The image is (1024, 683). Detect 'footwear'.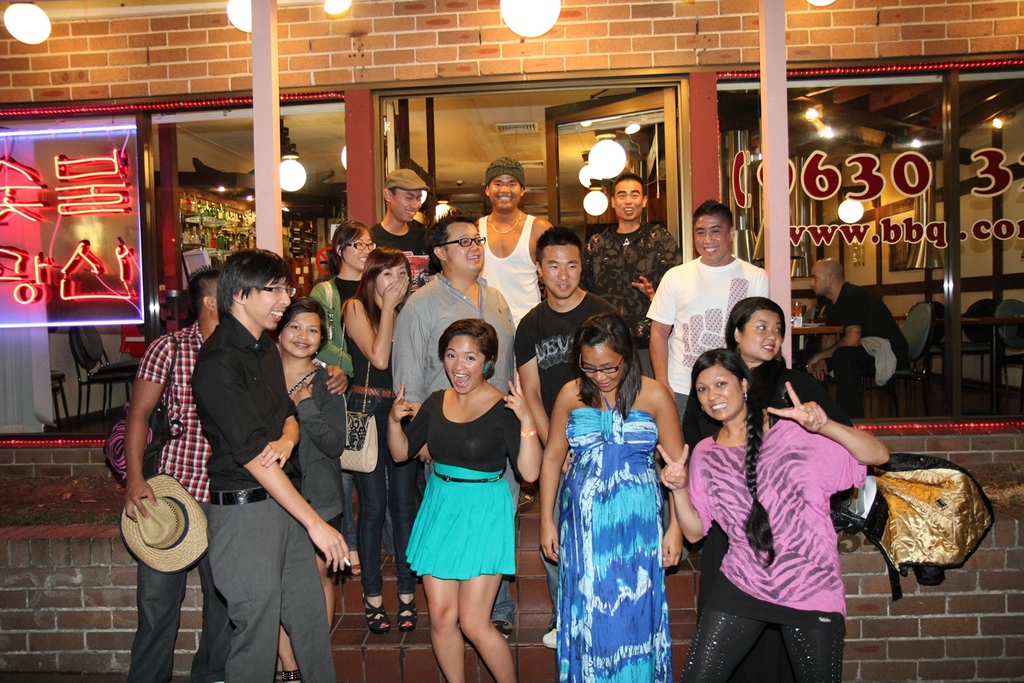
Detection: <region>484, 621, 516, 643</region>.
